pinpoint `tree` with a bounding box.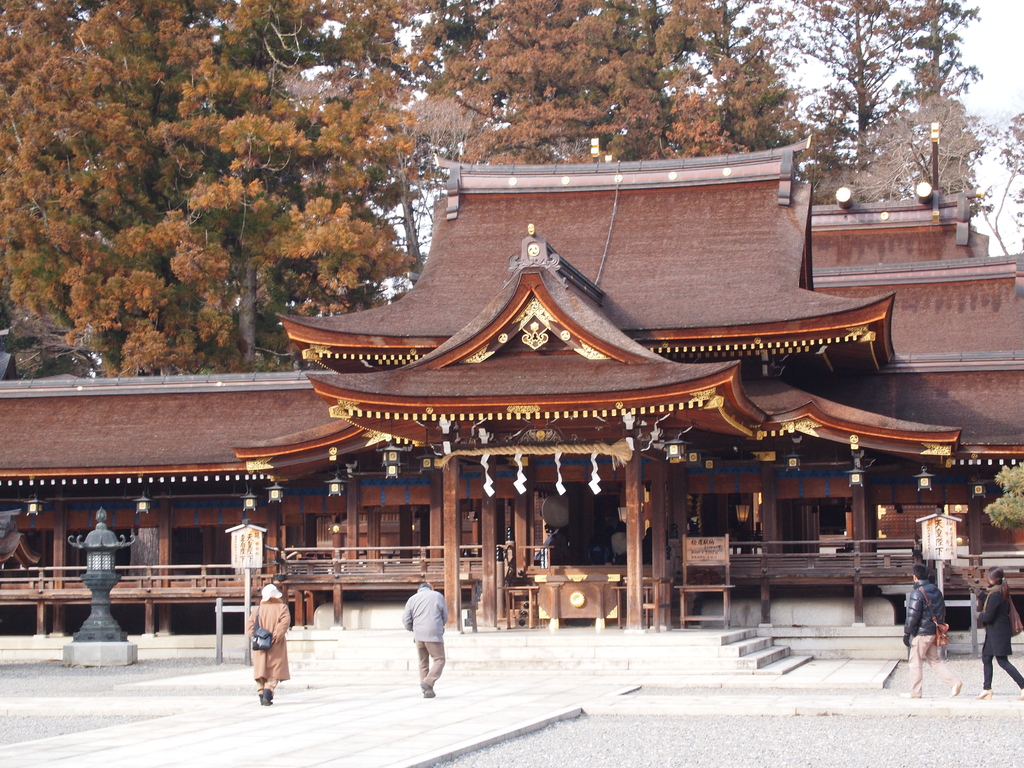
crop(325, 0, 456, 301).
